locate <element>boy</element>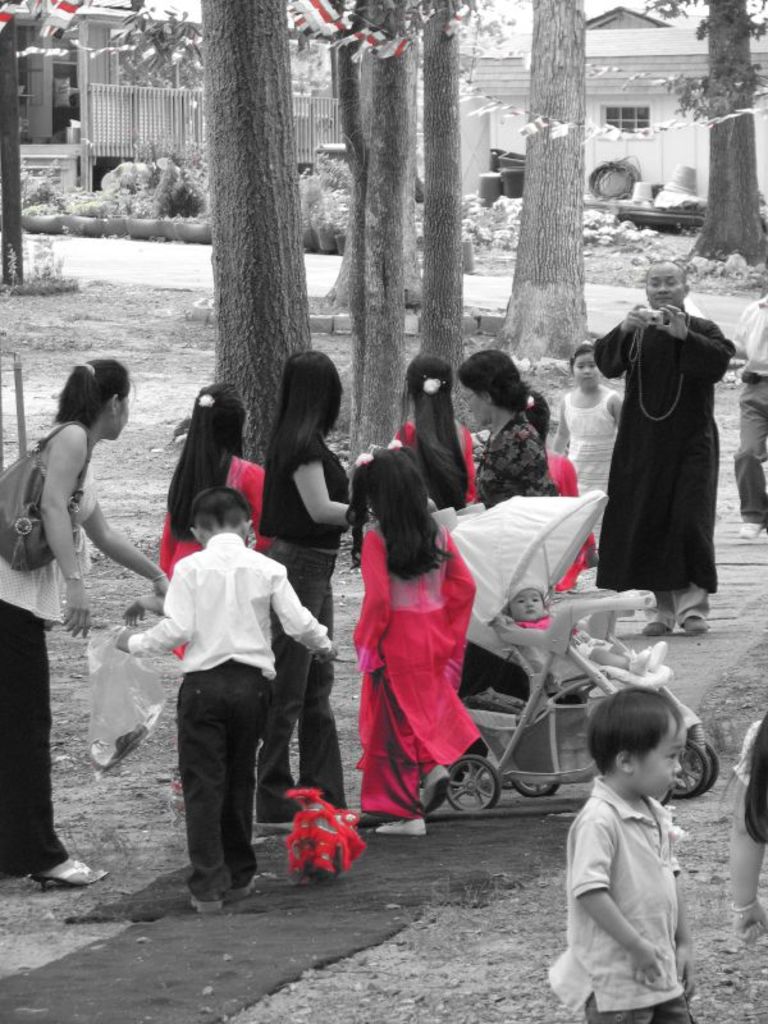
crop(545, 682, 732, 1011)
